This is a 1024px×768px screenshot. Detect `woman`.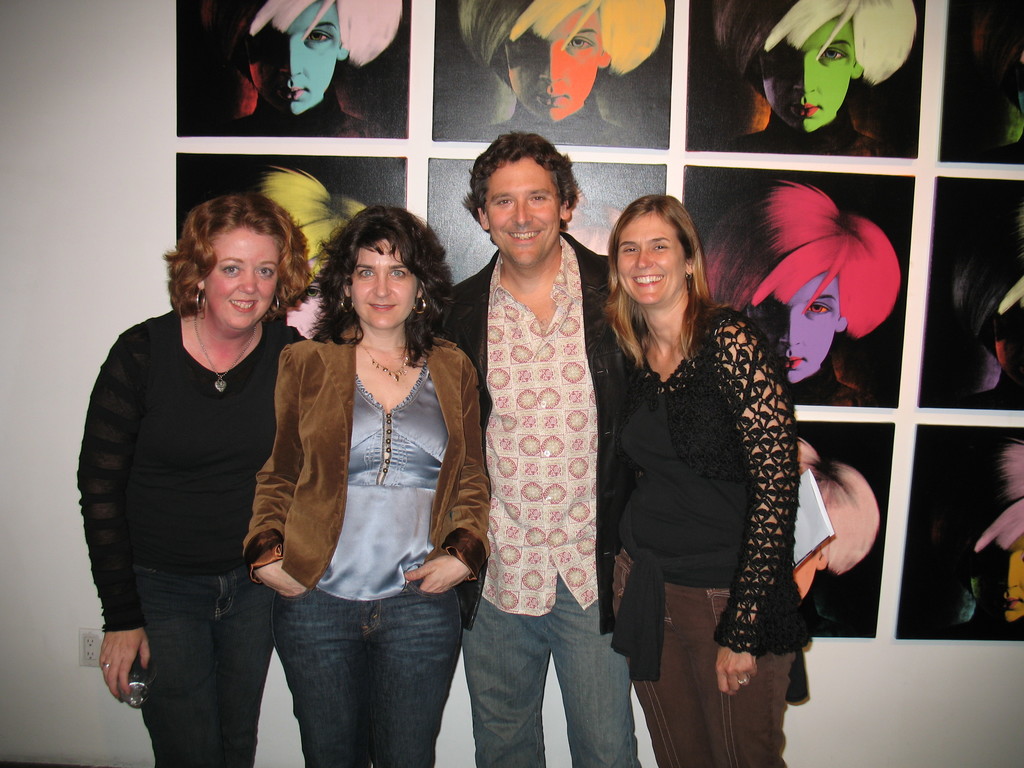
bbox(248, 204, 497, 767).
